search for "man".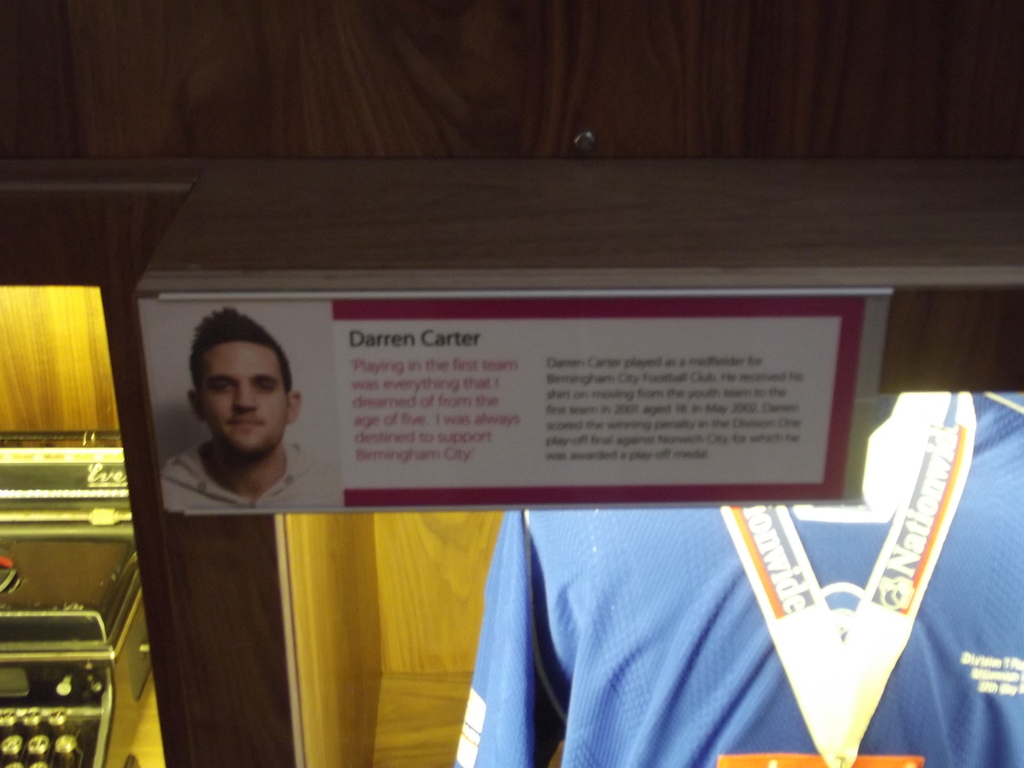
Found at locate(159, 307, 349, 513).
